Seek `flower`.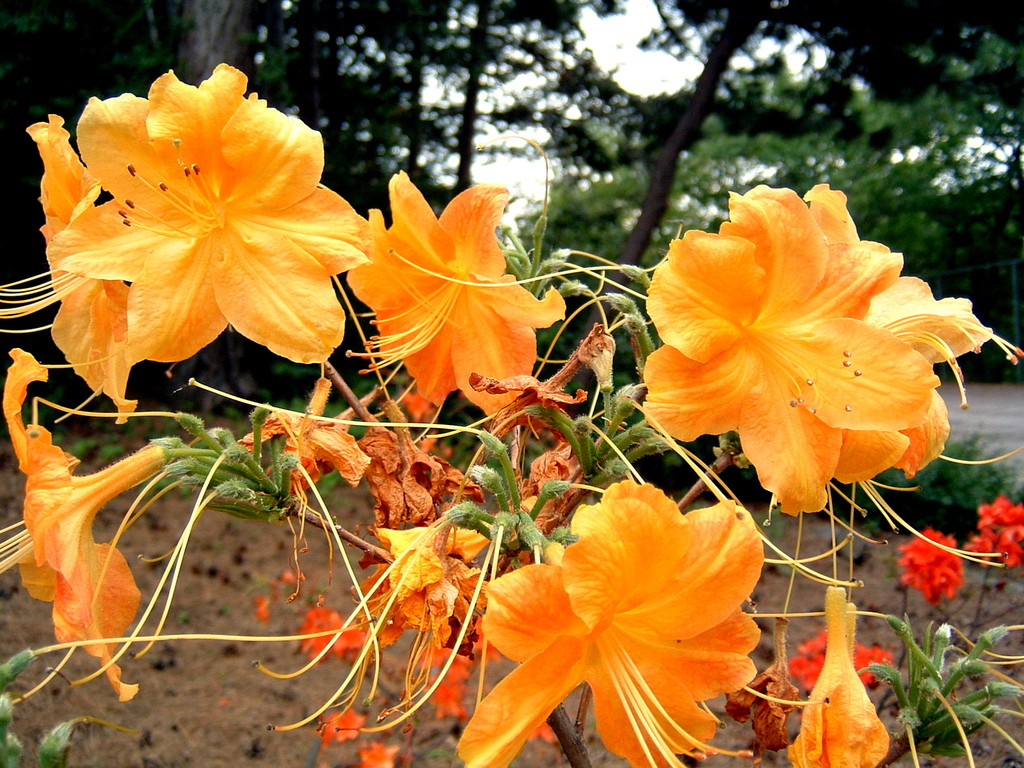
[0, 343, 172, 687].
